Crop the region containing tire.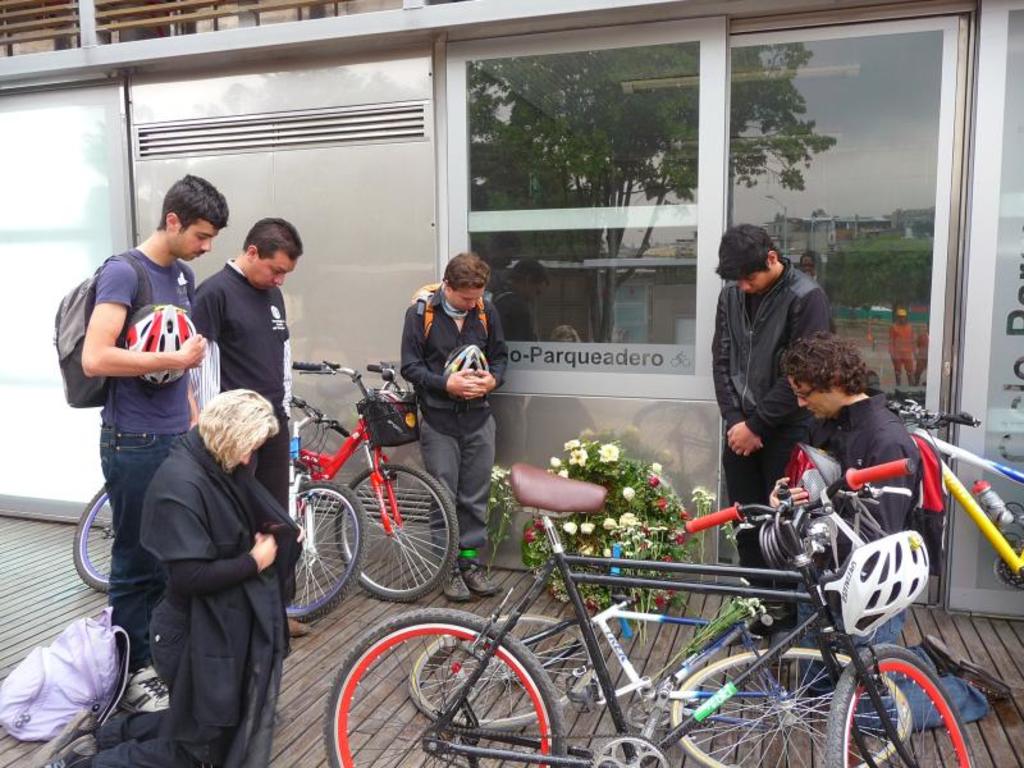
Crop region: {"left": 332, "top": 462, "right": 462, "bottom": 595}.
